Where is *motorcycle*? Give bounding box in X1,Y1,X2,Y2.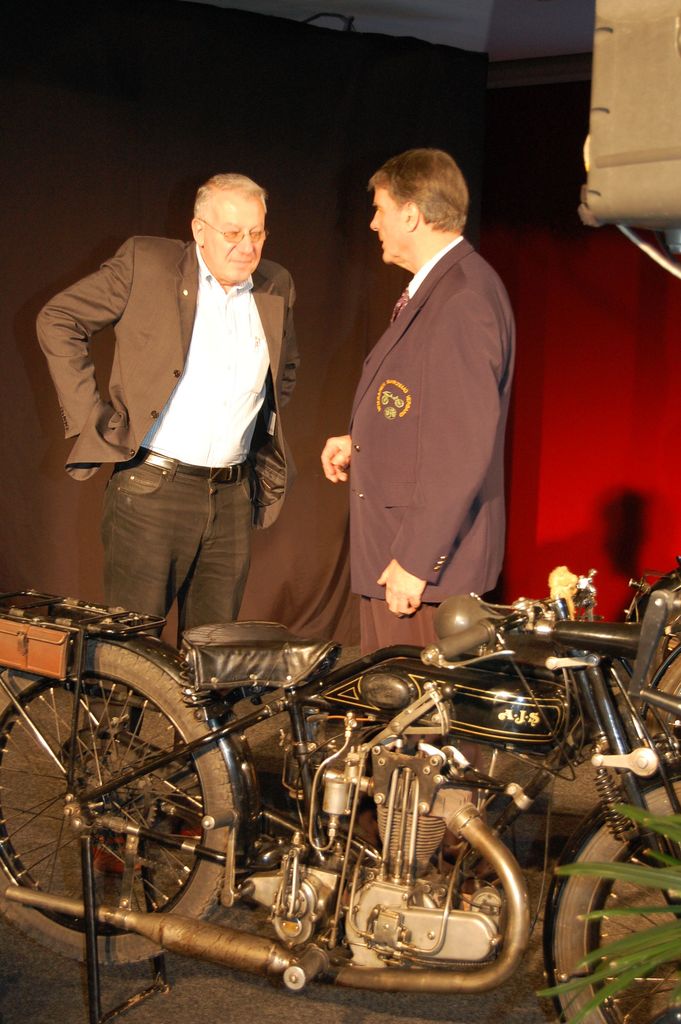
601,558,680,726.
